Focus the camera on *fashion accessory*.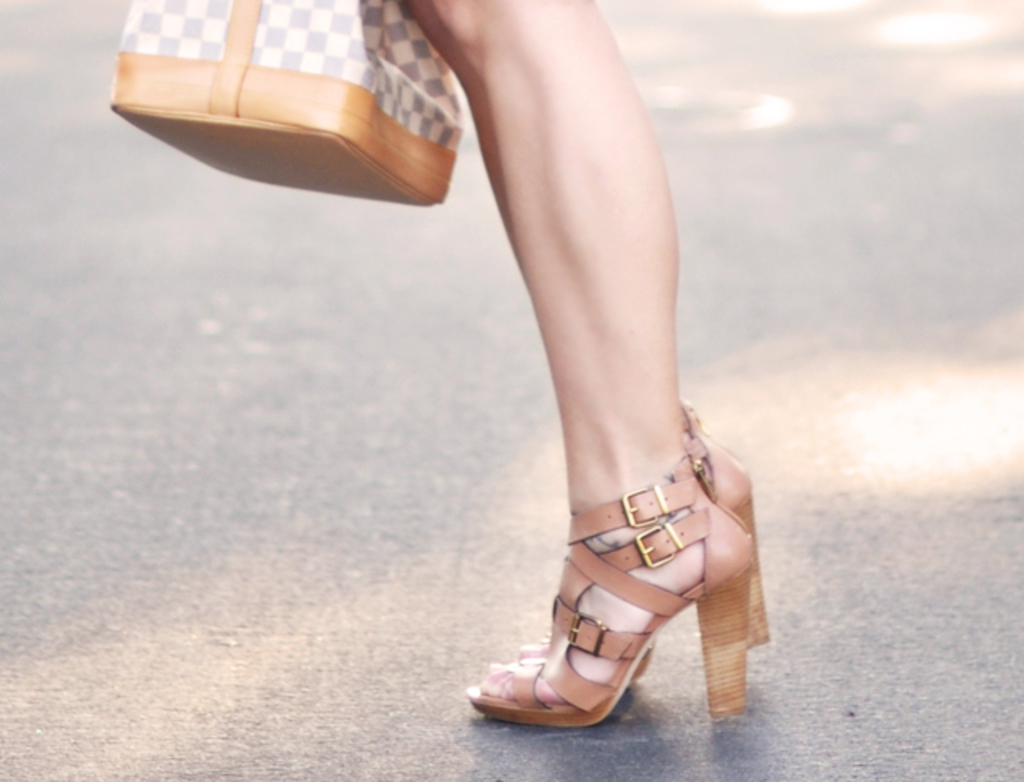
Focus region: <box>664,397,771,638</box>.
